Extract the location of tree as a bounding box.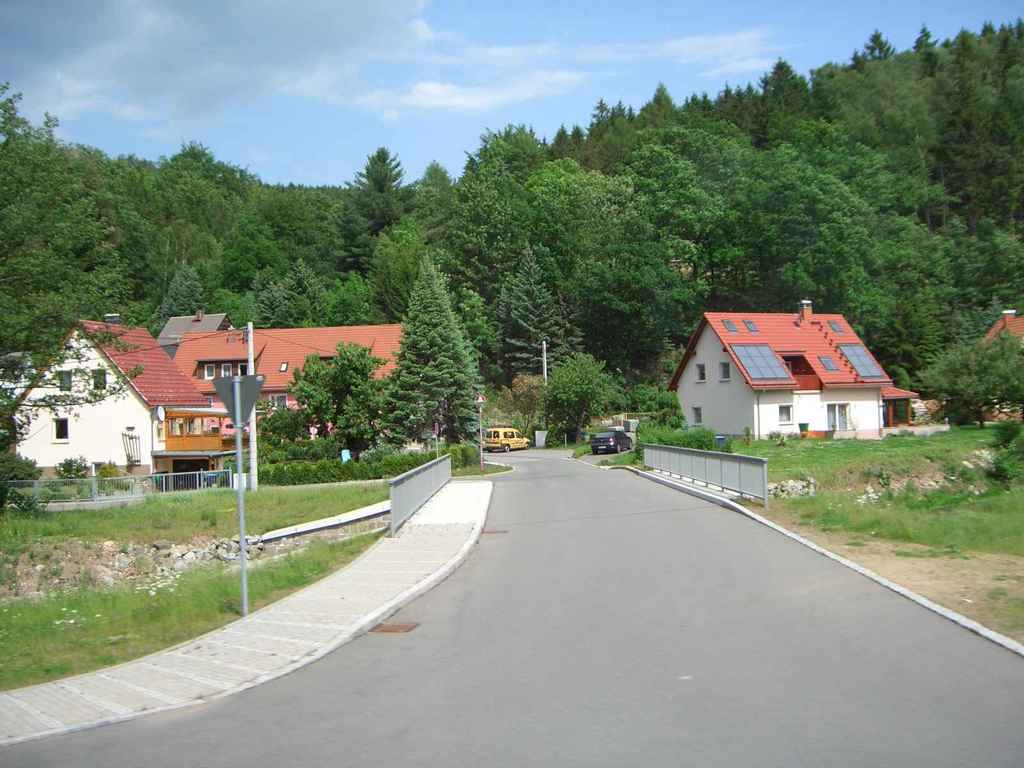
(912,337,1023,430).
